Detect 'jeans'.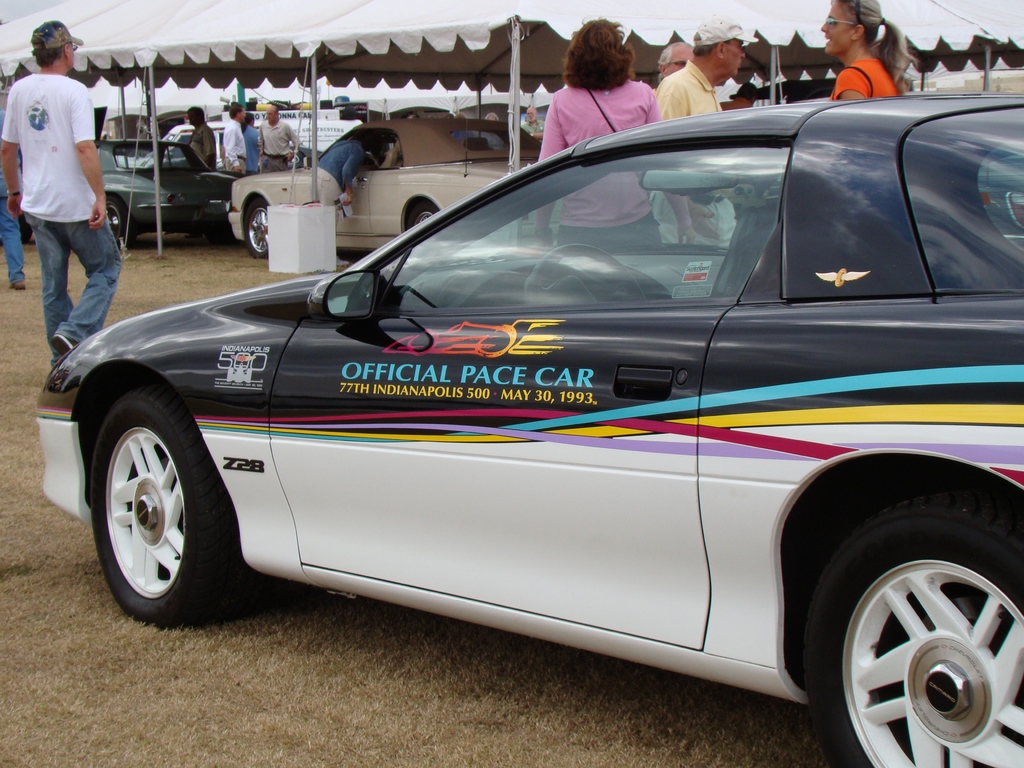
Detected at l=554, t=205, r=666, b=248.
